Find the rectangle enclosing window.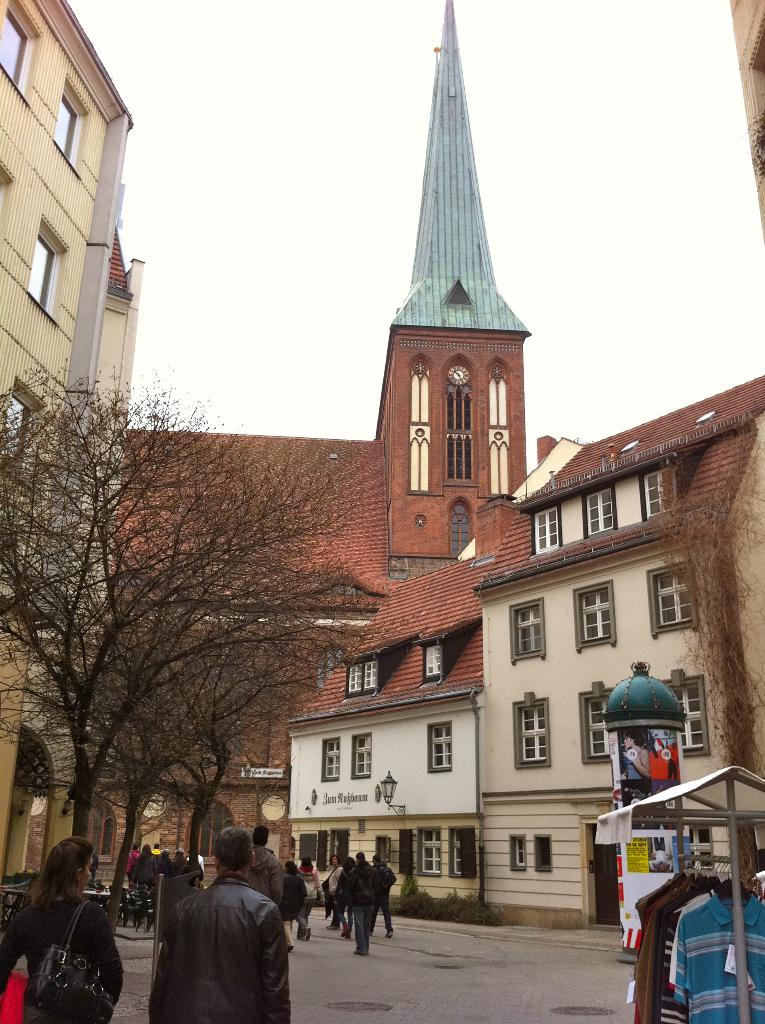
locate(644, 564, 700, 630).
